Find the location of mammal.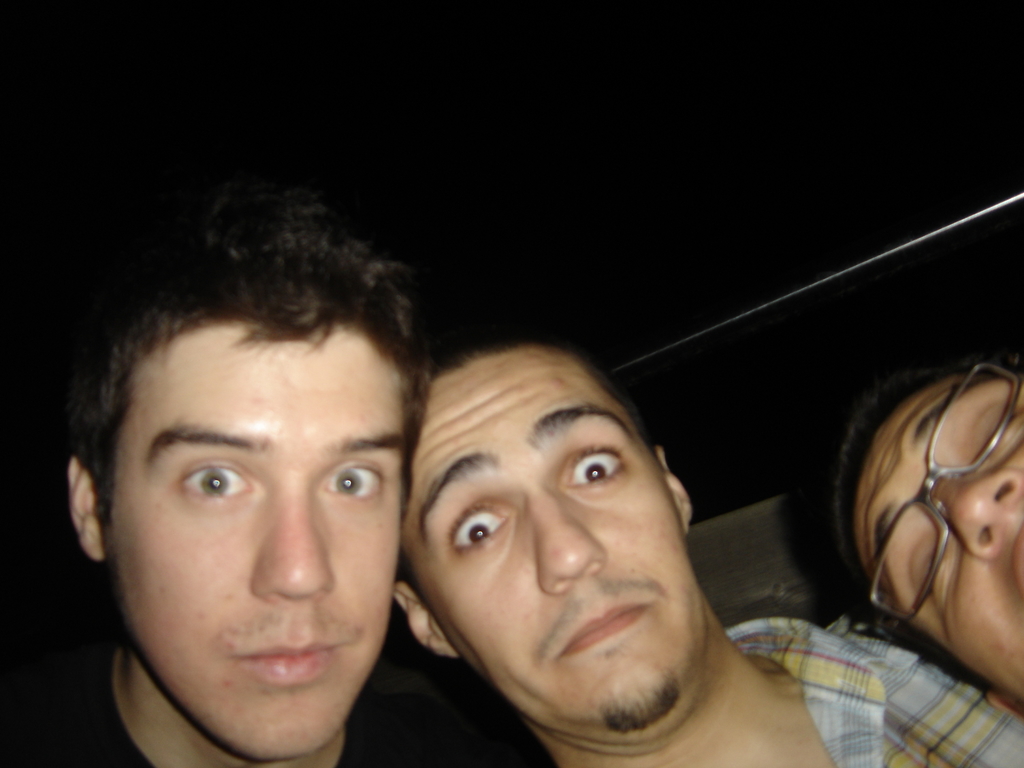
Location: <region>13, 191, 559, 767</region>.
